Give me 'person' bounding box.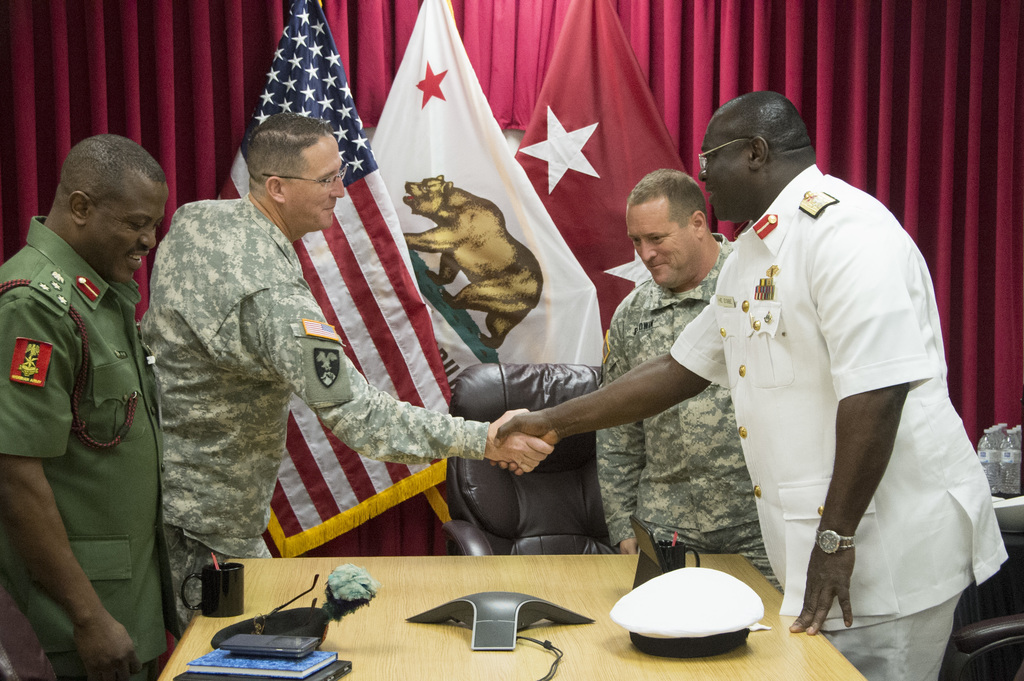
x1=482 y1=86 x2=1005 y2=680.
